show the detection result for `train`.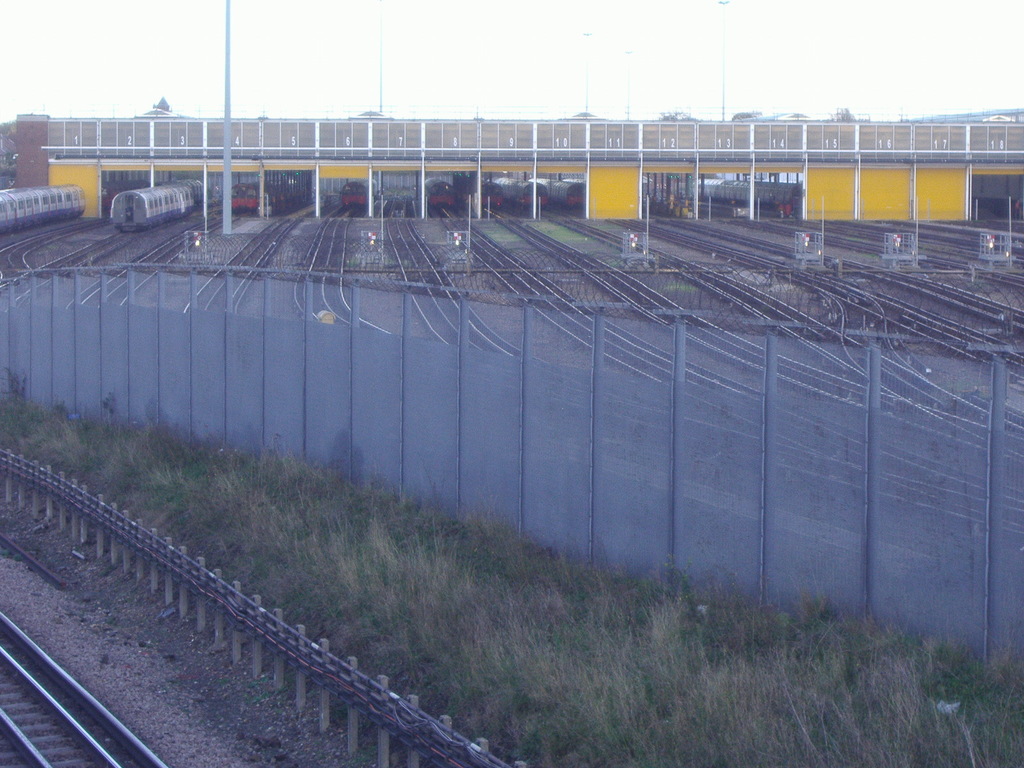
{"left": 339, "top": 182, "right": 370, "bottom": 209}.
